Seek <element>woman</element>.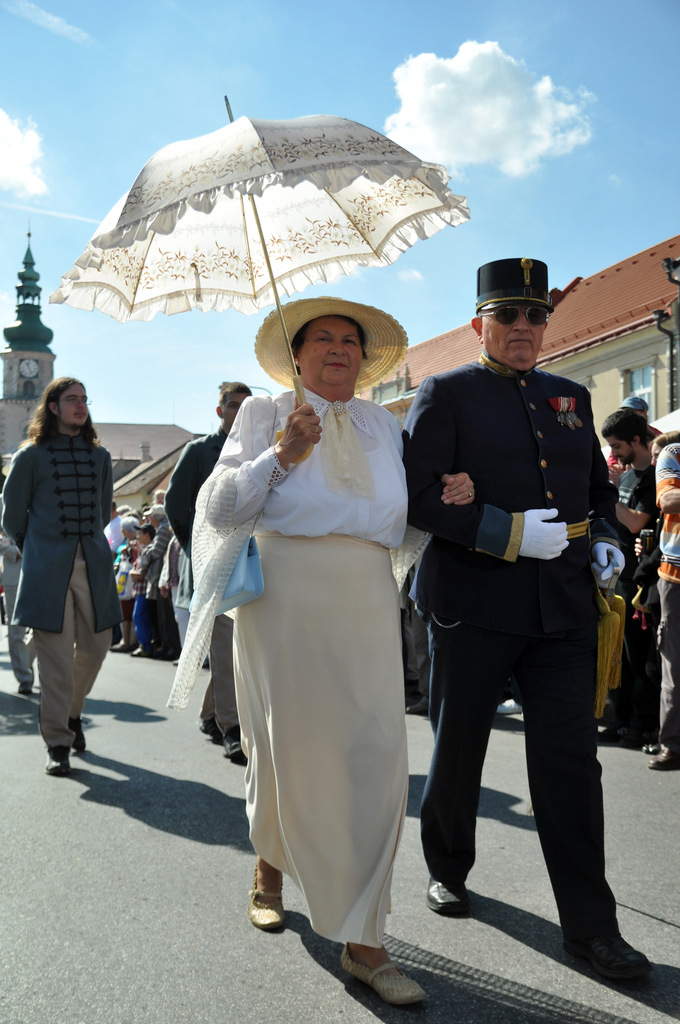
[139,286,482,1012].
